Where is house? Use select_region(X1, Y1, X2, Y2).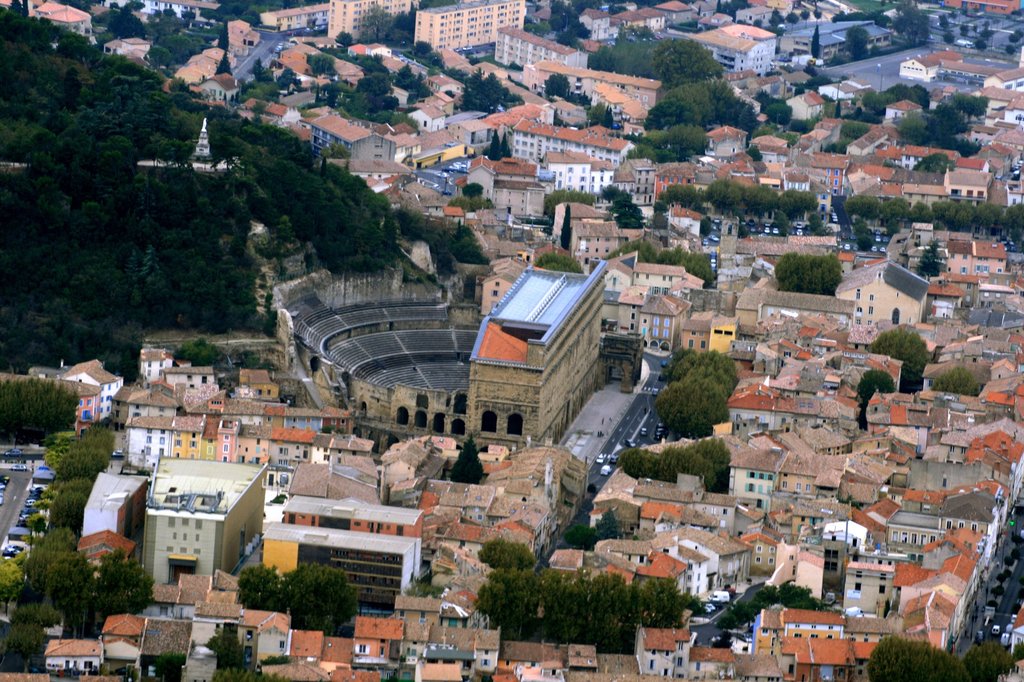
select_region(619, 138, 669, 198).
